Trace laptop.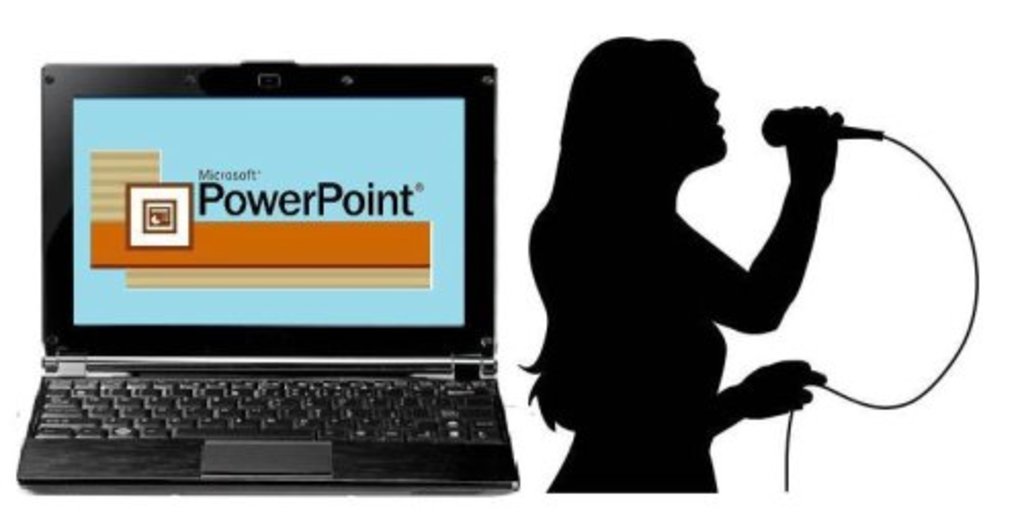
Traced to x1=0, y1=45, x2=504, y2=514.
